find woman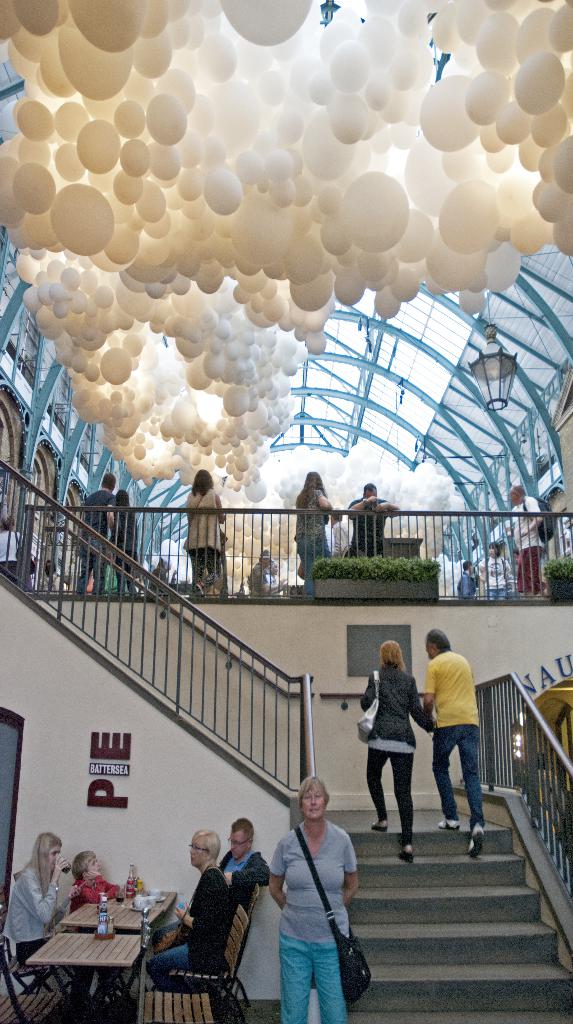
<box>111,496,136,594</box>
